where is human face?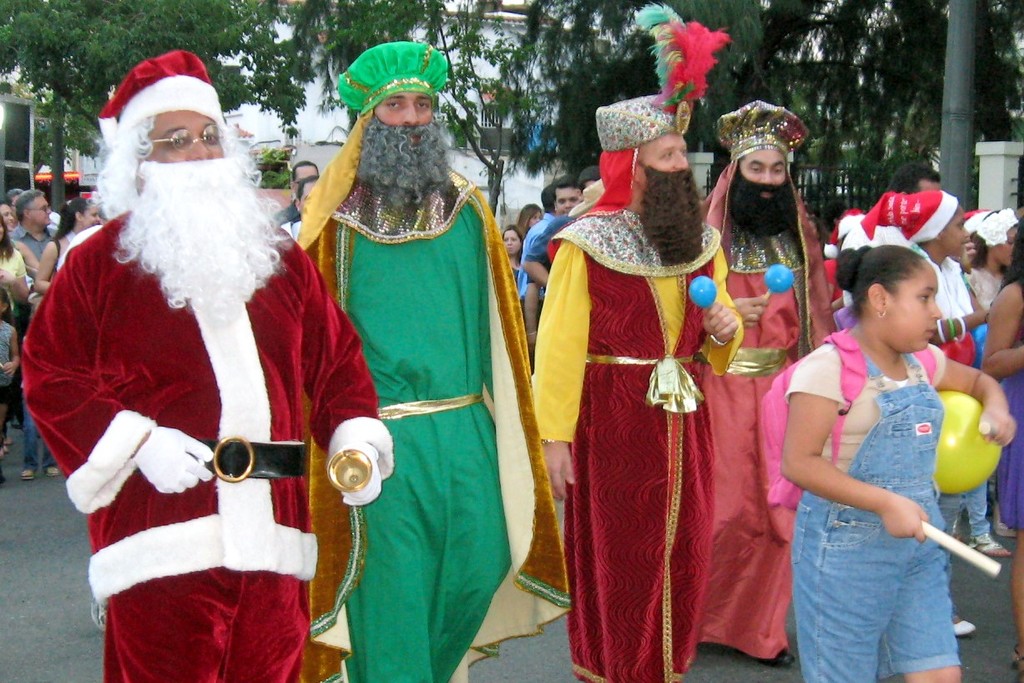
943, 209, 959, 251.
